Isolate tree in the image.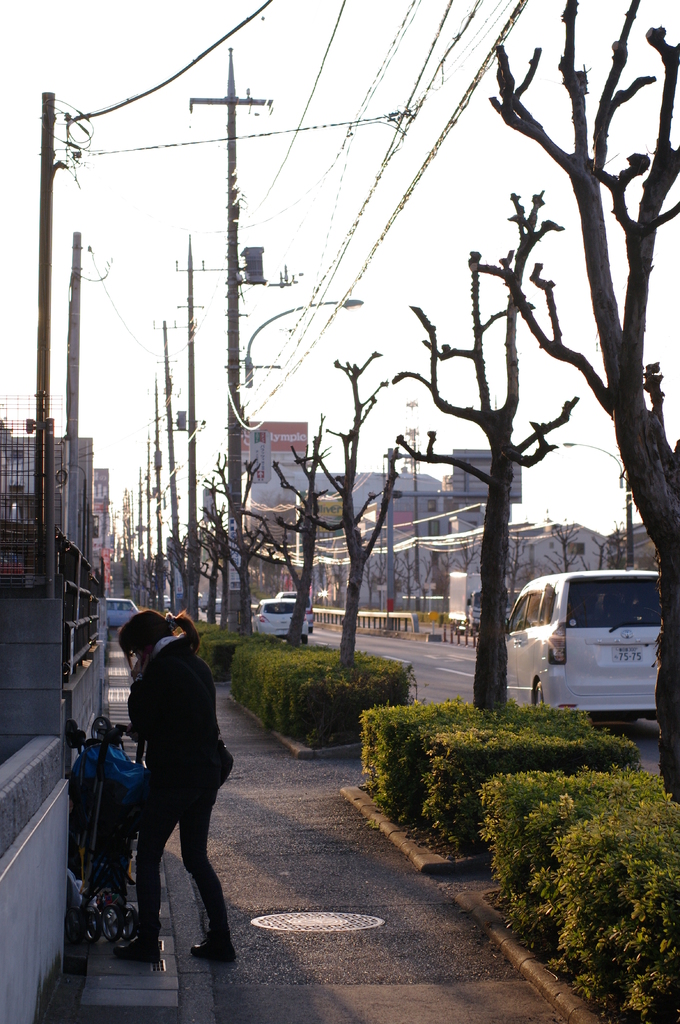
Isolated region: bbox=[389, 188, 585, 719].
